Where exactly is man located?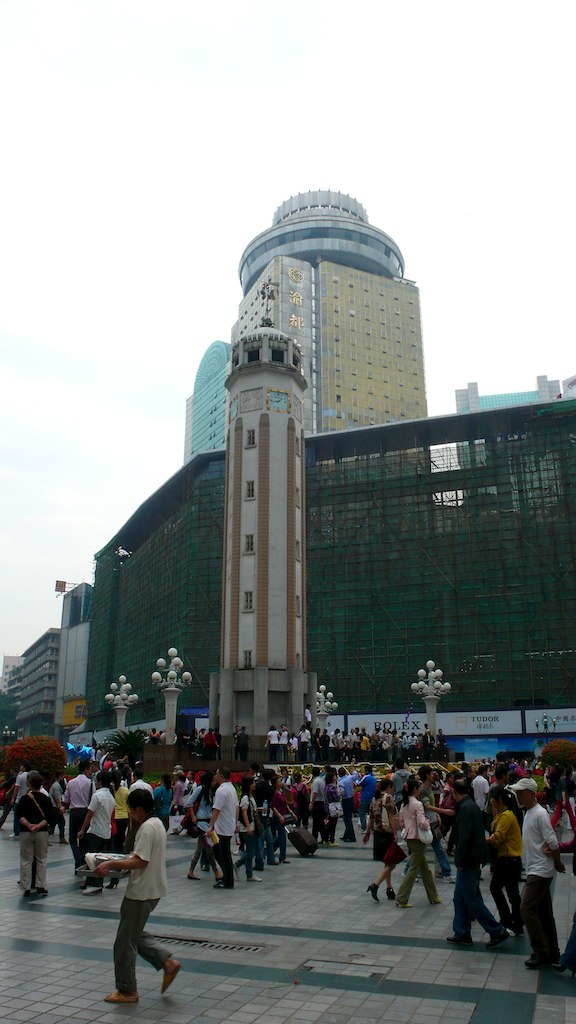
Its bounding box is (444, 781, 500, 947).
